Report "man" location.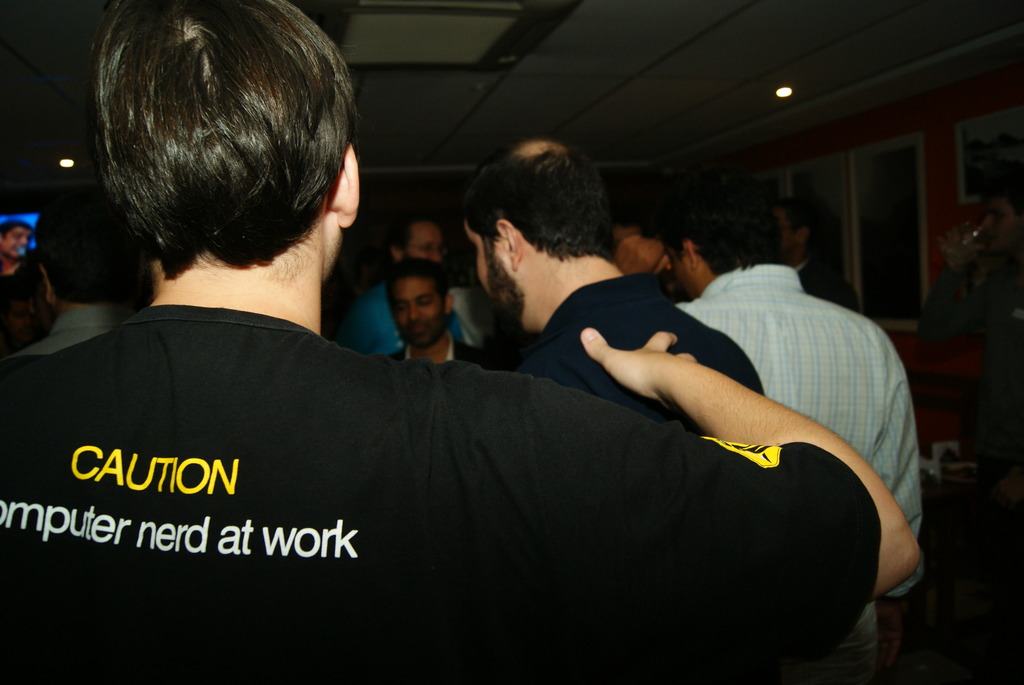
Report: (x1=0, y1=183, x2=154, y2=381).
